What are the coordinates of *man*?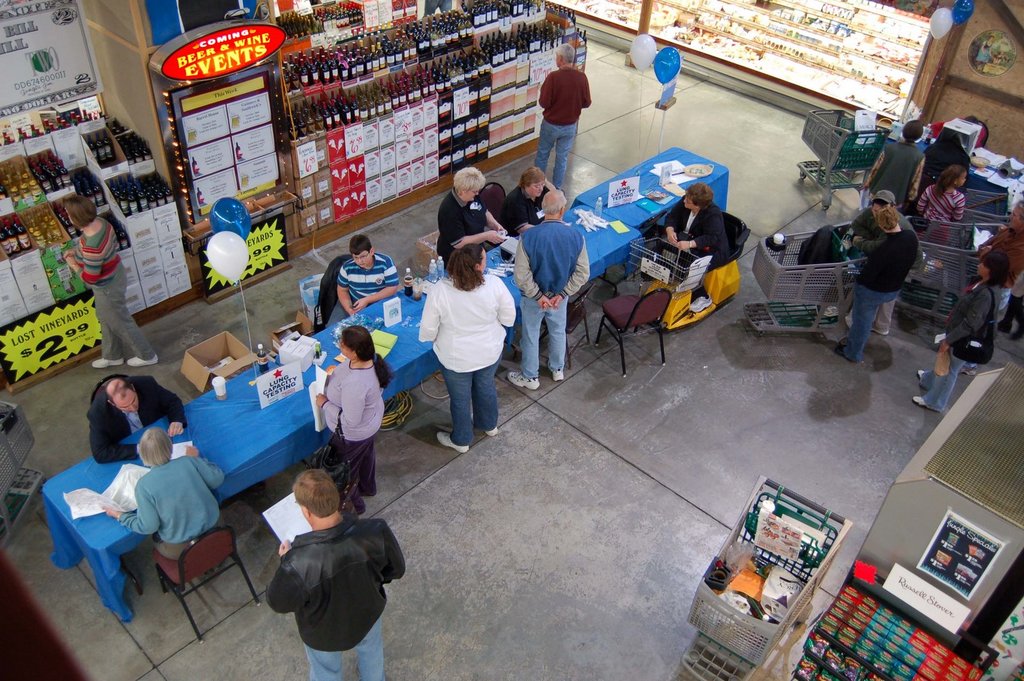
(left=85, top=378, right=188, bottom=463).
